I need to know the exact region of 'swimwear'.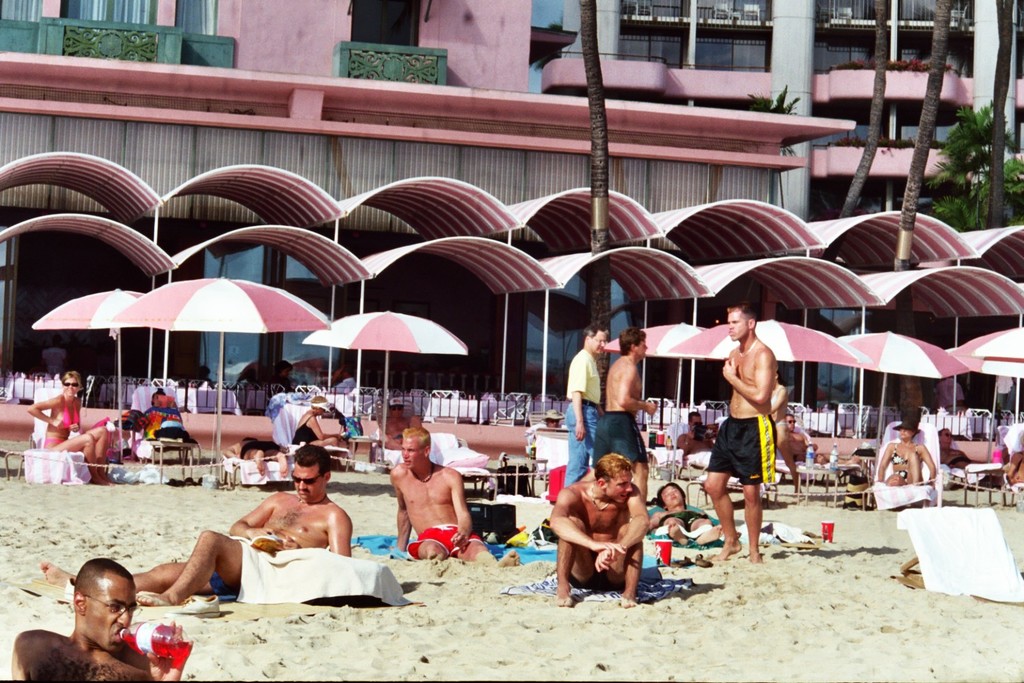
Region: box=[659, 505, 717, 527].
